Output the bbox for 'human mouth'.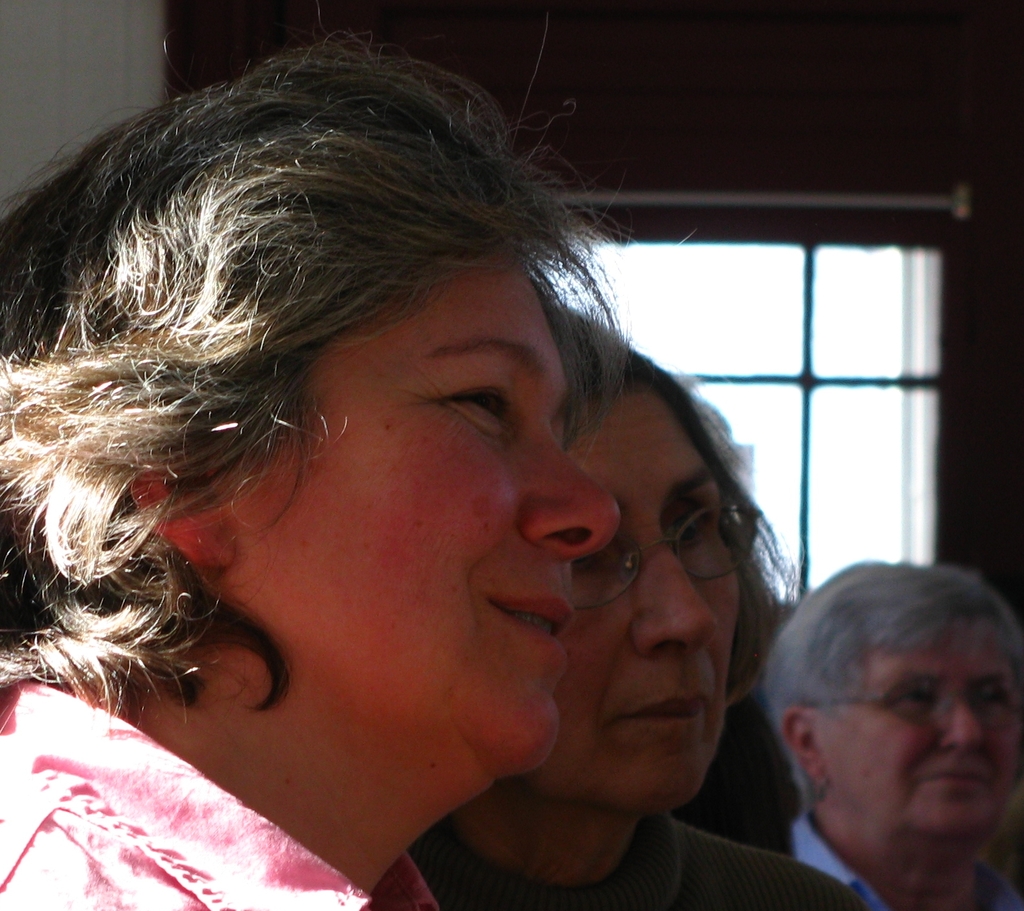
486 599 566 648.
